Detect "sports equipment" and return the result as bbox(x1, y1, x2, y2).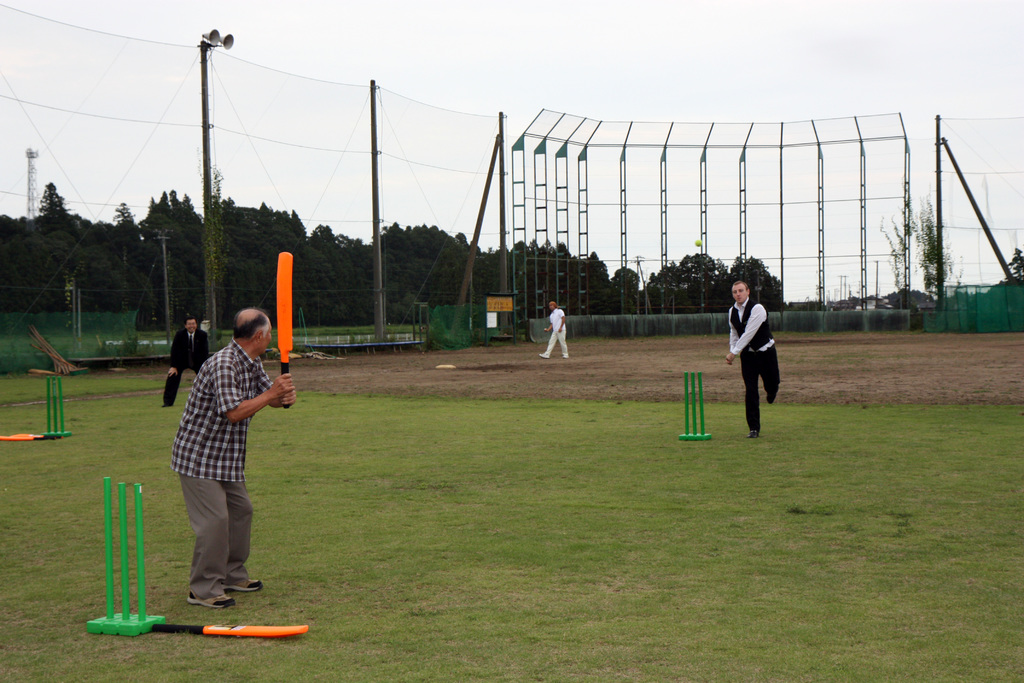
bbox(41, 375, 79, 439).
